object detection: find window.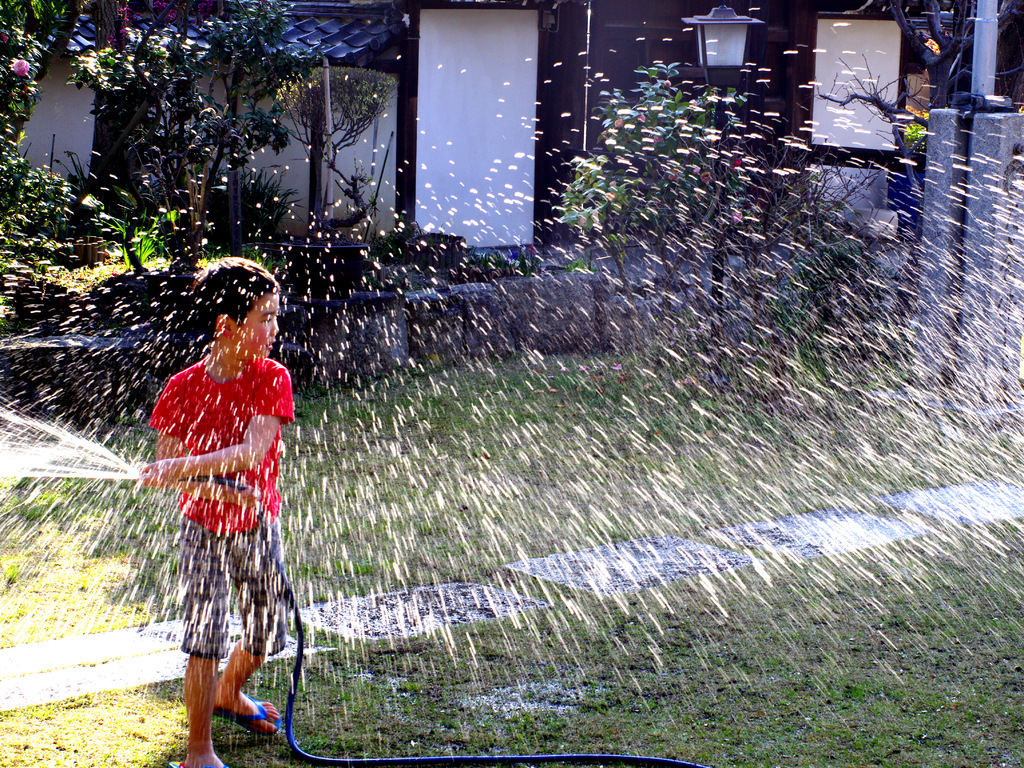
<bbox>589, 31, 700, 151</bbox>.
